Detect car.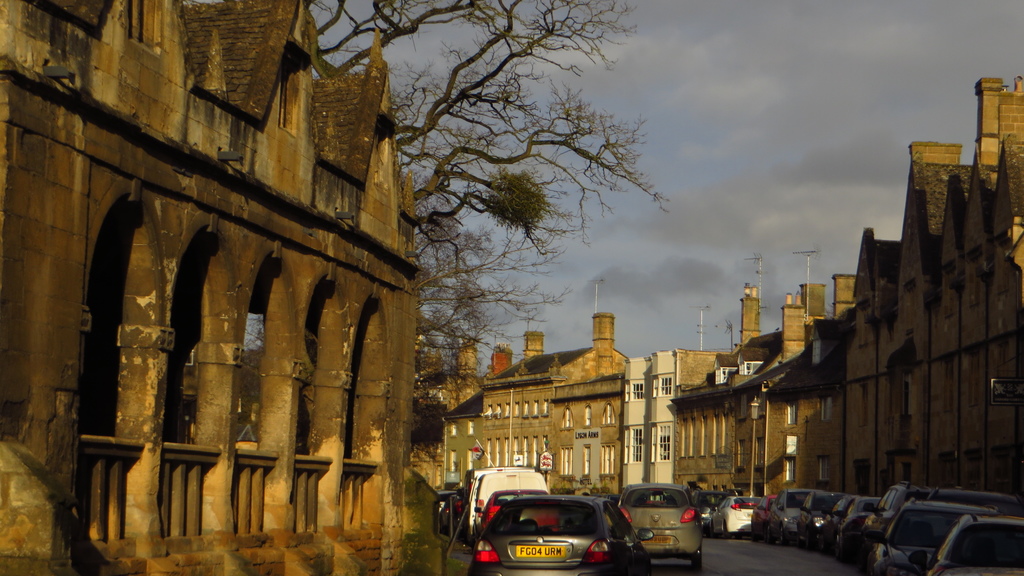
Detected at {"x1": 609, "y1": 482, "x2": 705, "y2": 570}.
